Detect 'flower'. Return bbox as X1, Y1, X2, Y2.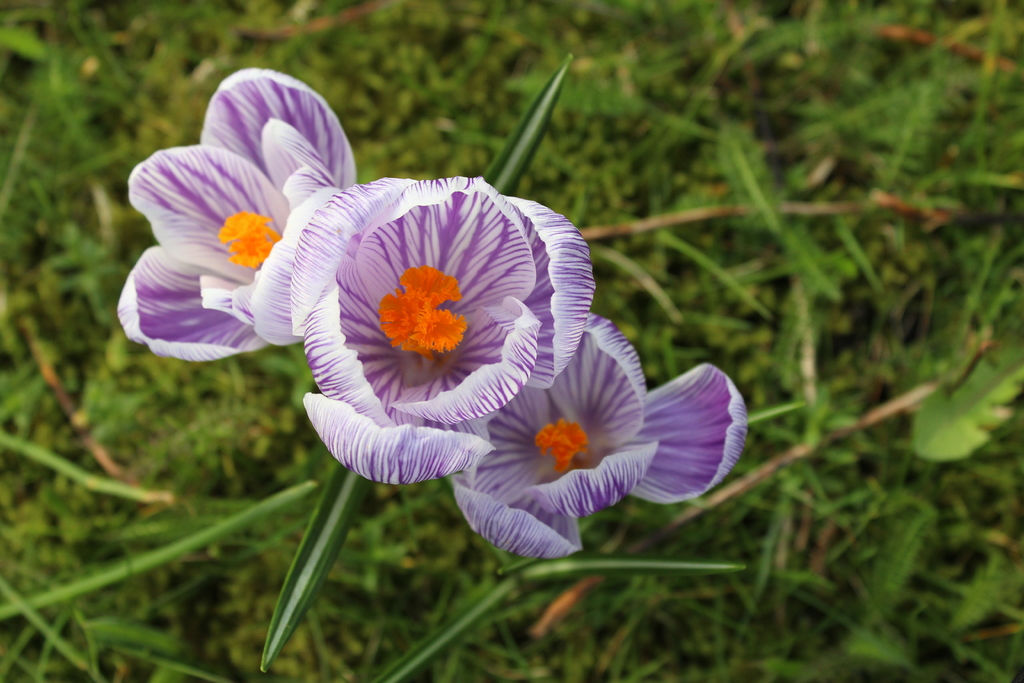
114, 63, 362, 365.
